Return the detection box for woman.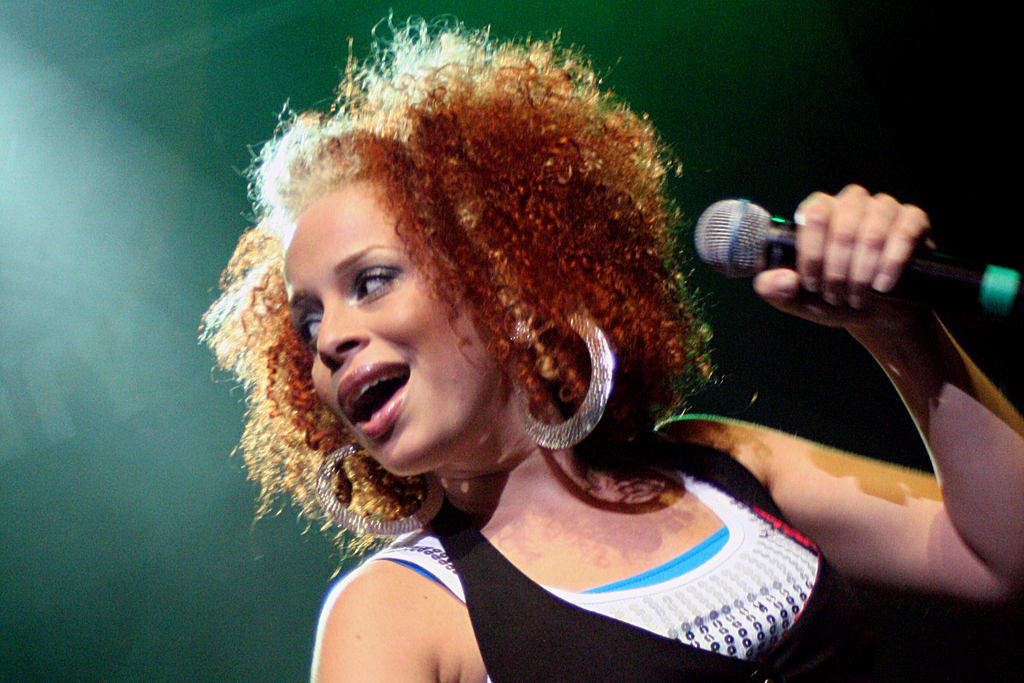
l=184, t=32, r=878, b=661.
